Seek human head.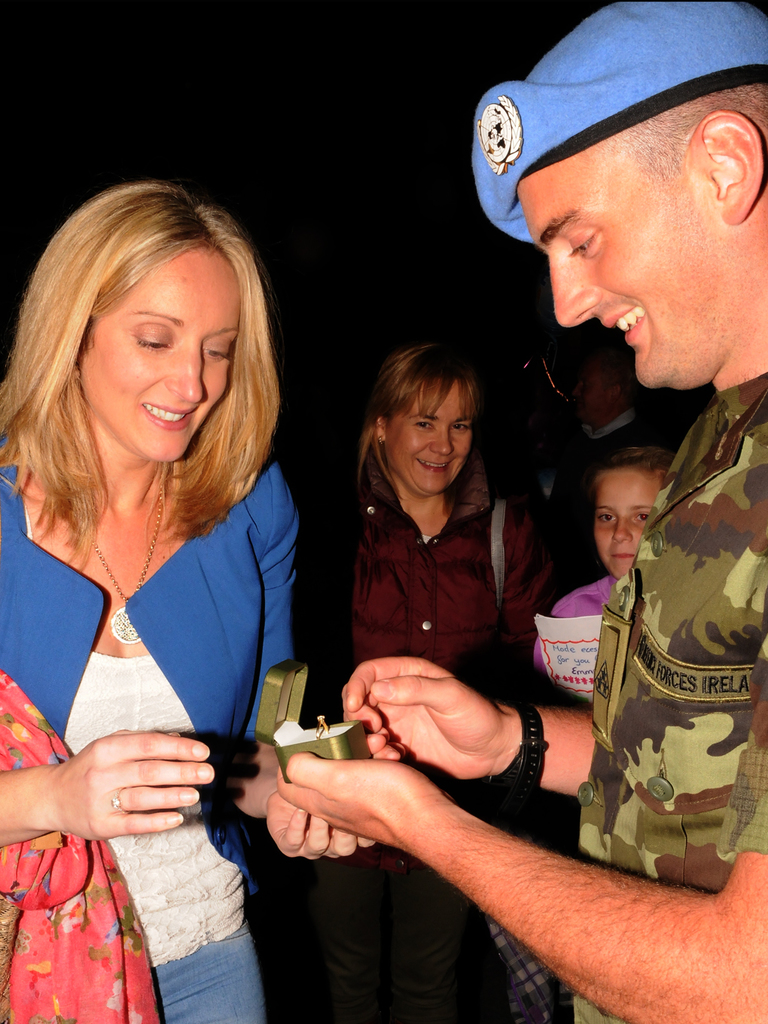
566/352/636/431.
